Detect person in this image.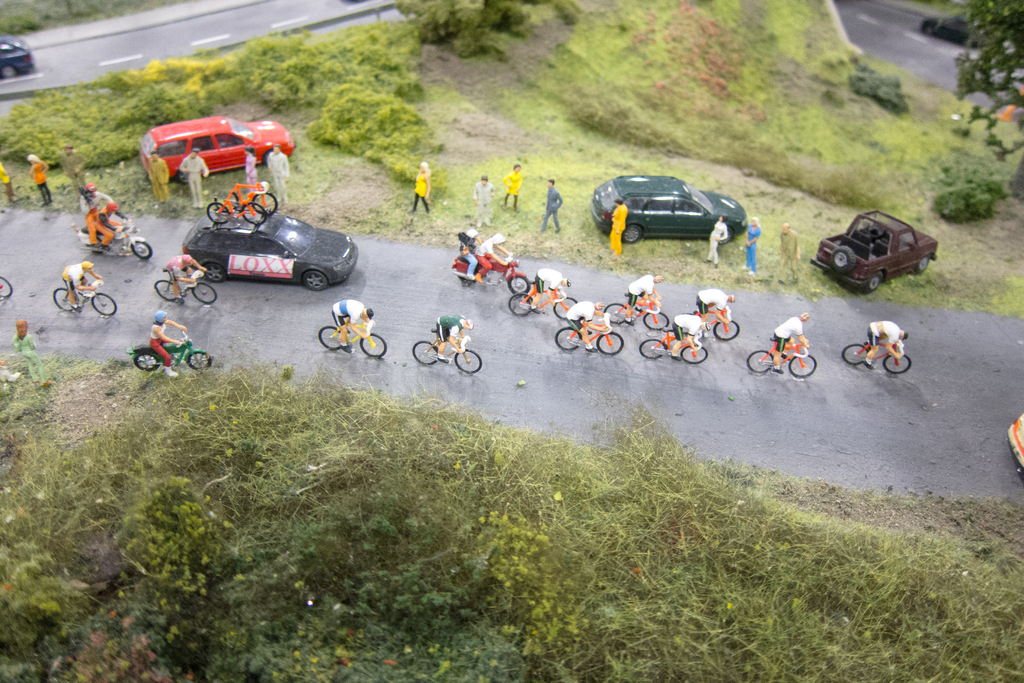
Detection: detection(673, 318, 707, 357).
